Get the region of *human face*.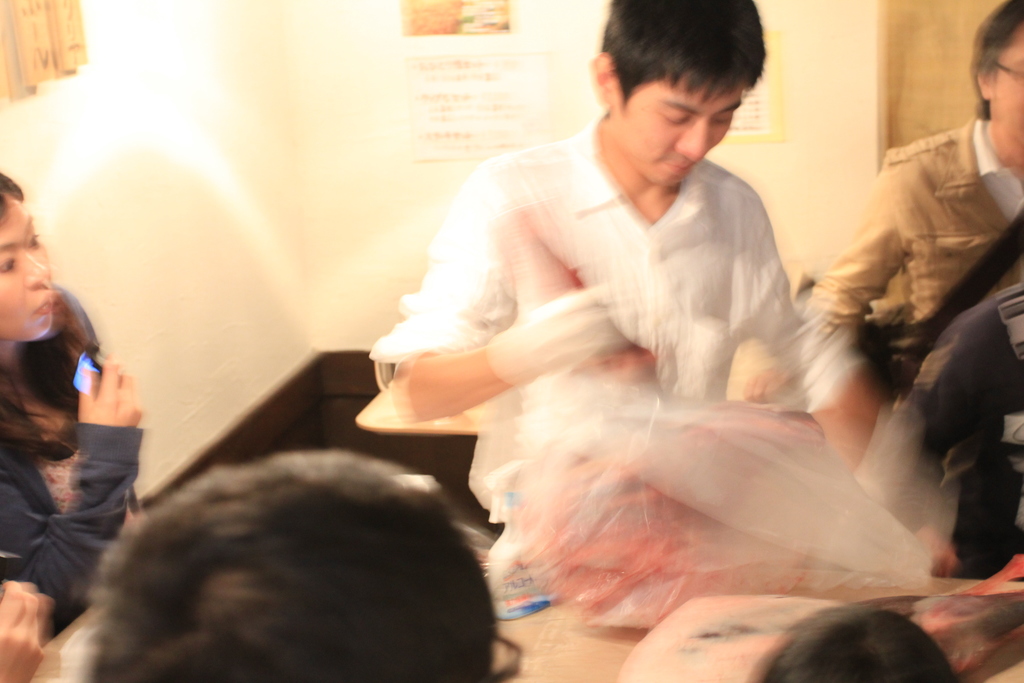
(x1=621, y1=72, x2=744, y2=186).
